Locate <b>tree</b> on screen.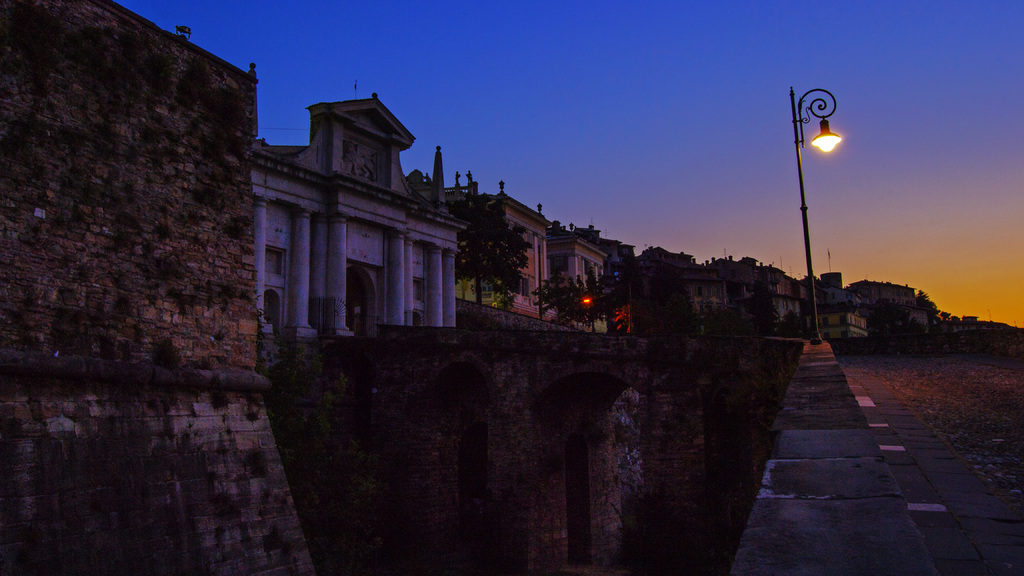
On screen at x1=538 y1=271 x2=630 y2=333.
